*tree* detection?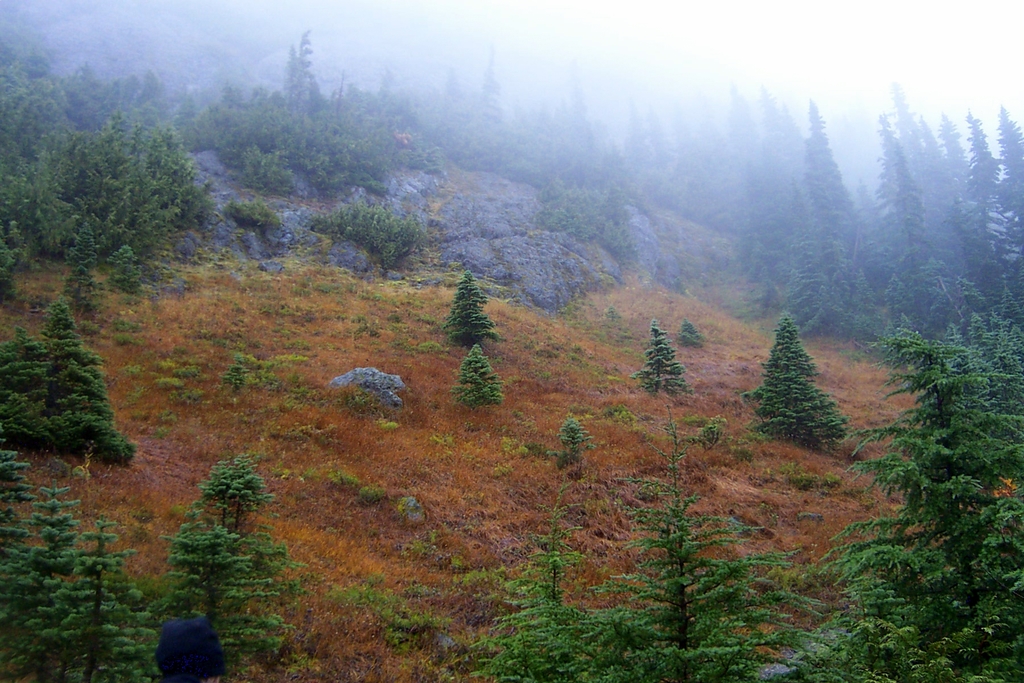
440 268 508 353
